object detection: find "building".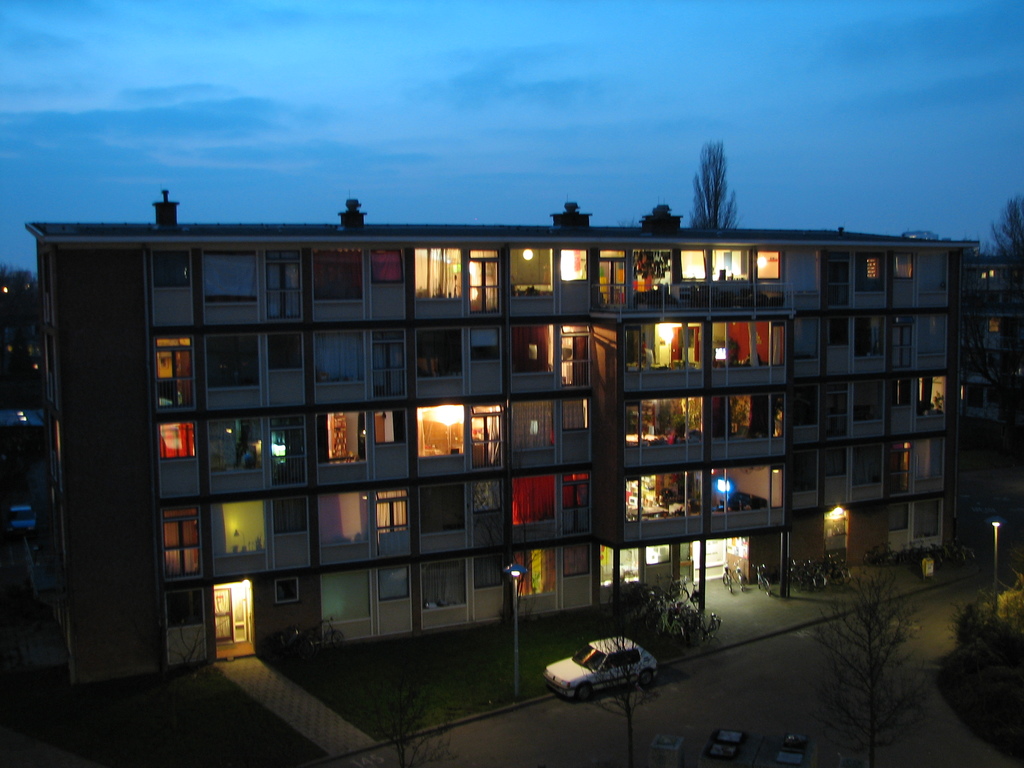
left=30, top=195, right=979, bottom=671.
